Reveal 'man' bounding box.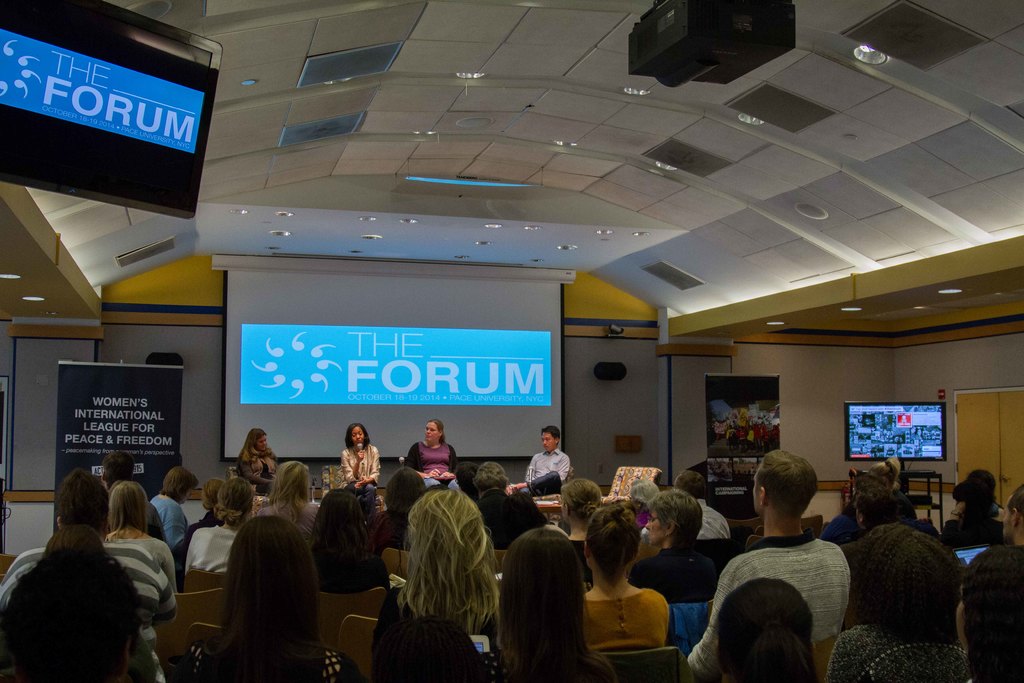
Revealed: [x1=507, y1=425, x2=573, y2=527].
